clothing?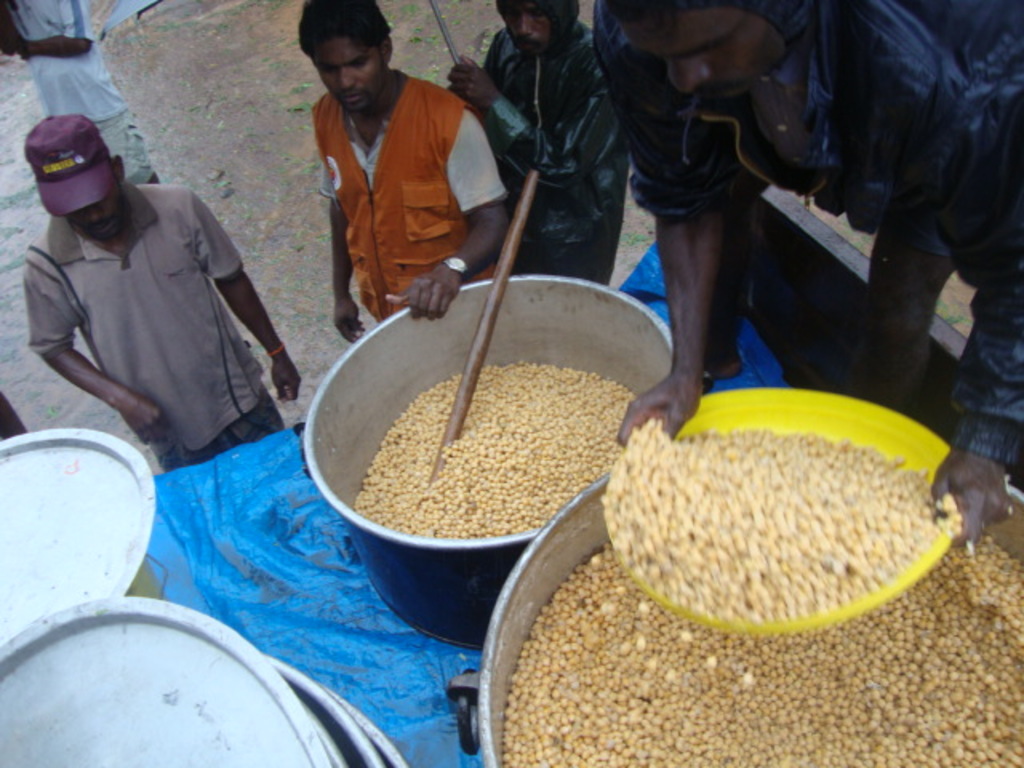
(left=299, top=30, right=490, bottom=317)
